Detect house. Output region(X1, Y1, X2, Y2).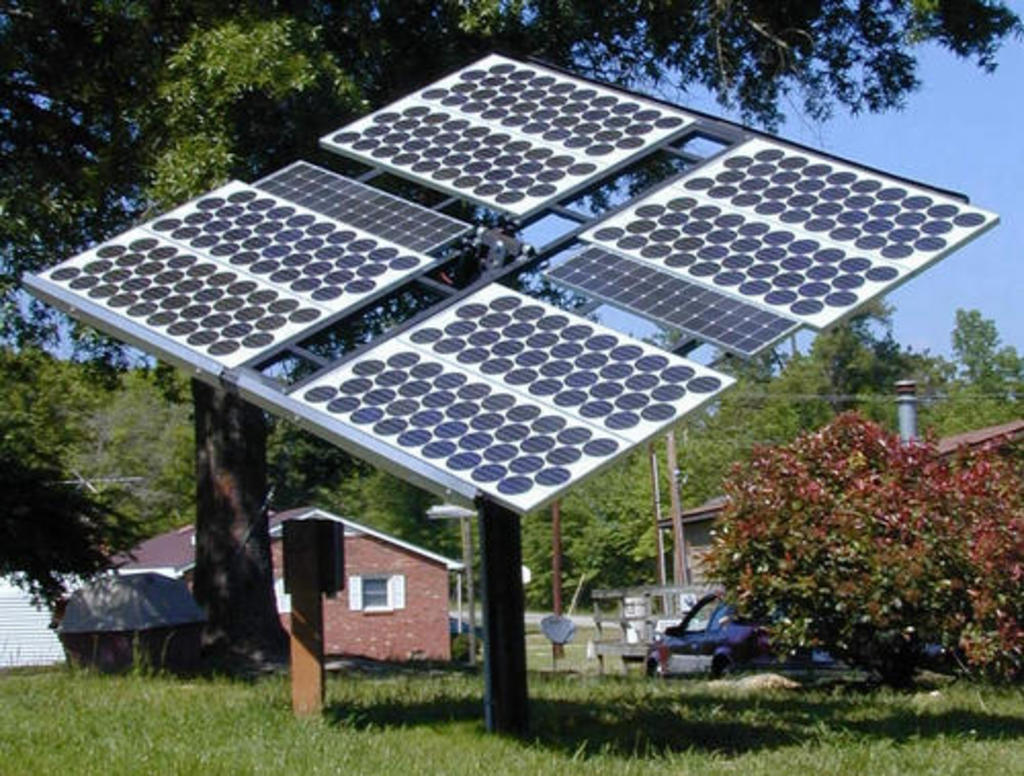
region(98, 502, 463, 682).
